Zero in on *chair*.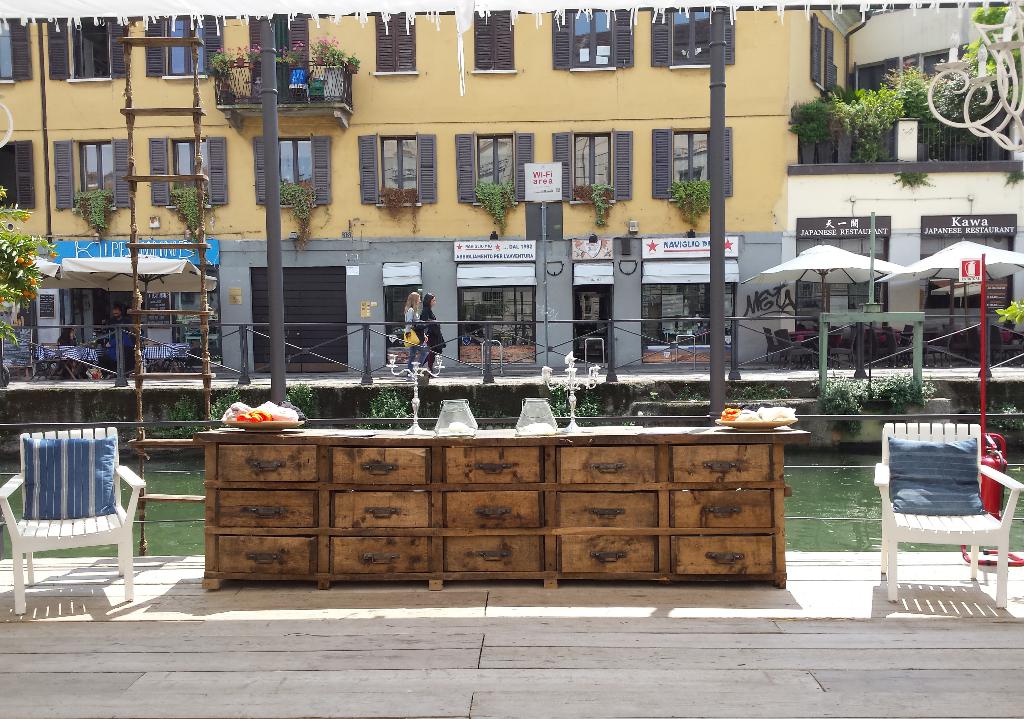
Zeroed in: BBox(0, 423, 152, 619).
